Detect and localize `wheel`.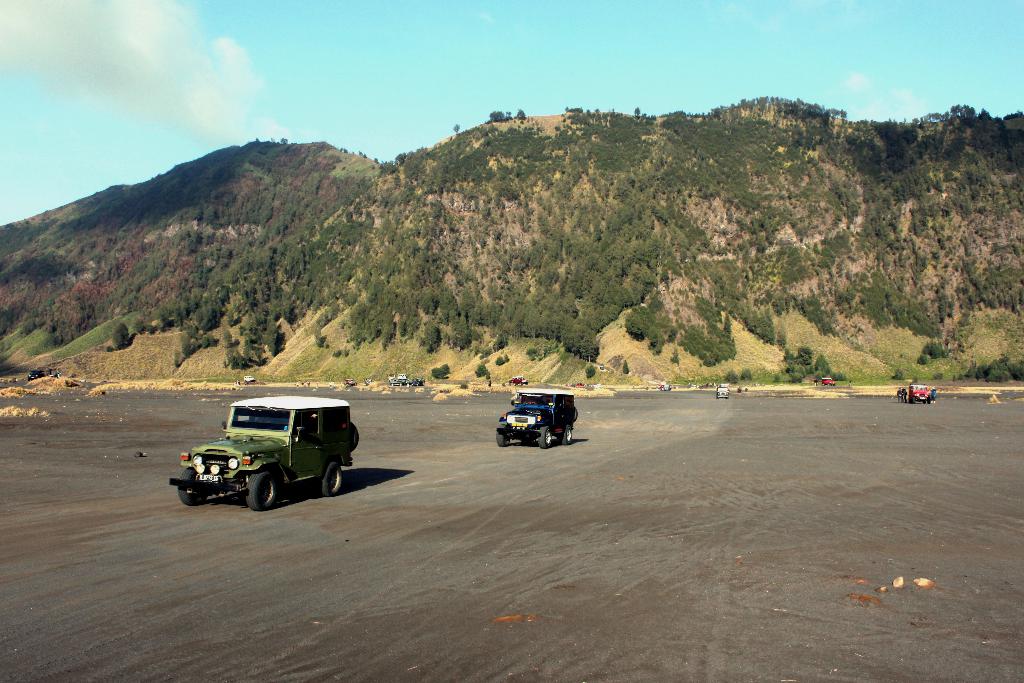
Localized at locate(309, 461, 348, 498).
